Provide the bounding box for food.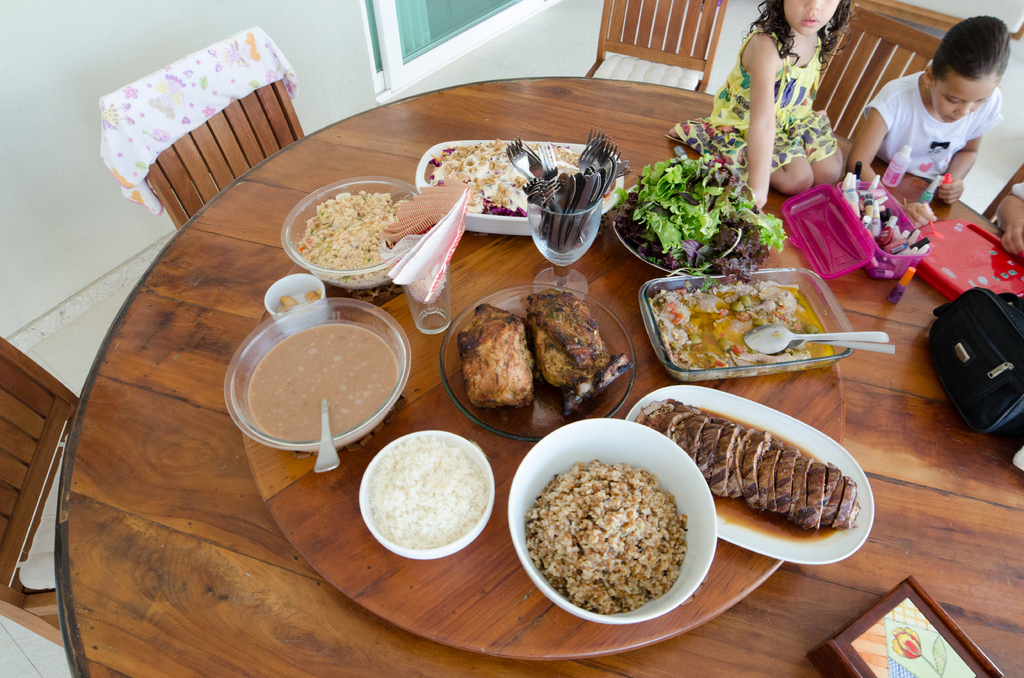
select_region(422, 138, 615, 217).
